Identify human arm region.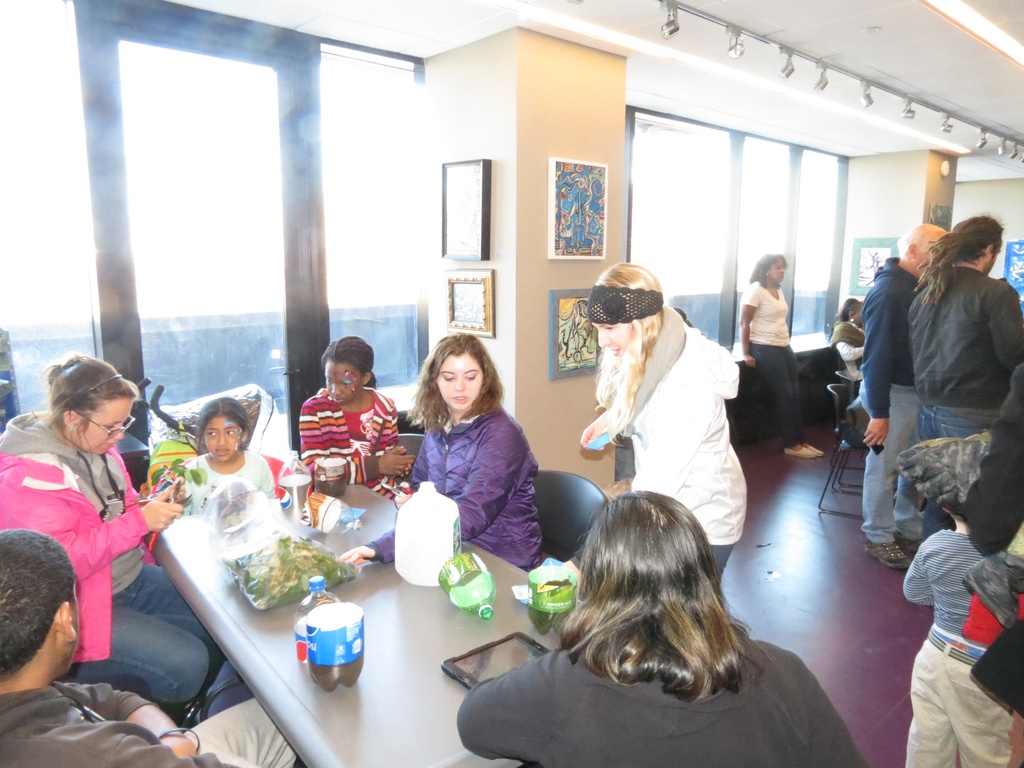
Region: l=862, t=287, r=900, b=447.
